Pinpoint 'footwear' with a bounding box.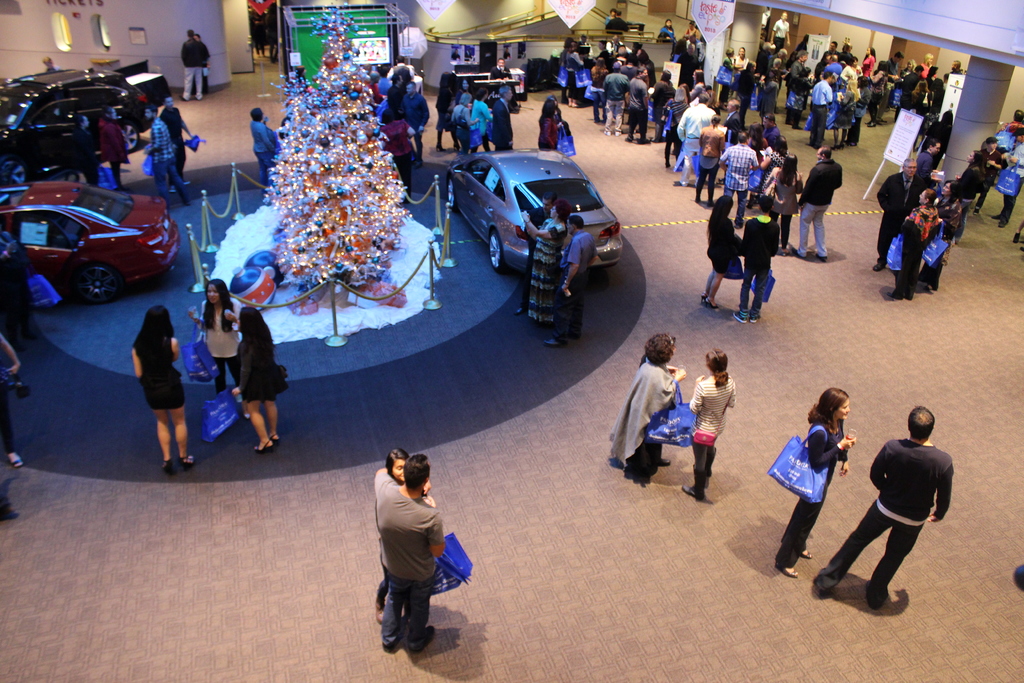
l=13, t=345, r=18, b=358.
